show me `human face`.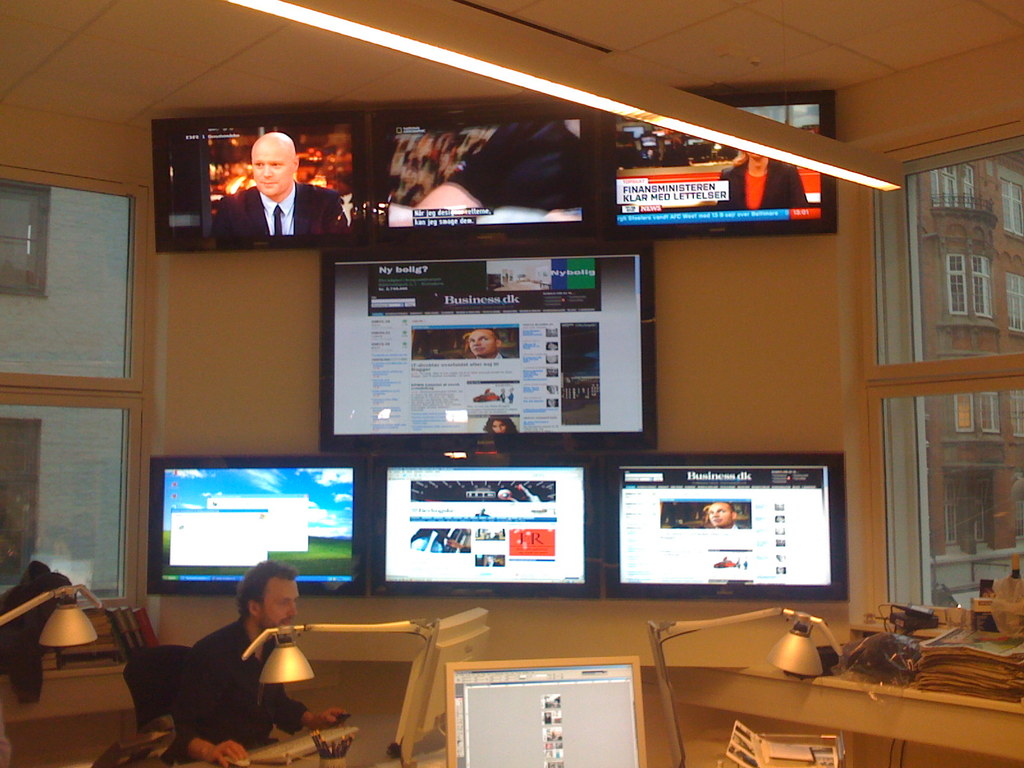
`human face` is here: {"x1": 706, "y1": 505, "x2": 733, "y2": 525}.
